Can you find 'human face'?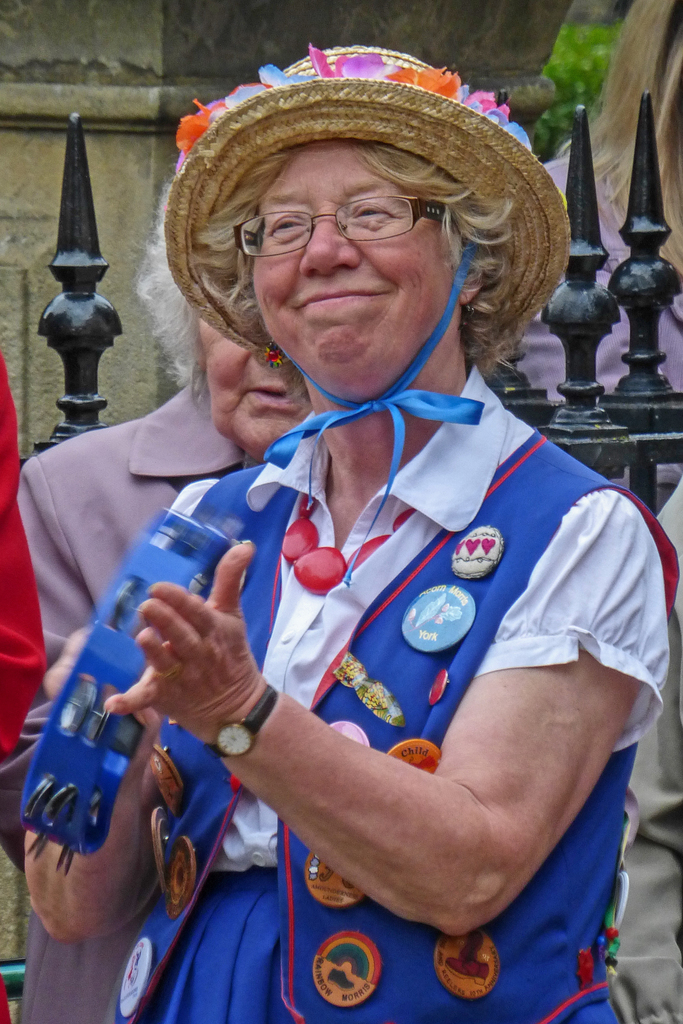
Yes, bounding box: [left=200, top=309, right=306, bottom=463].
